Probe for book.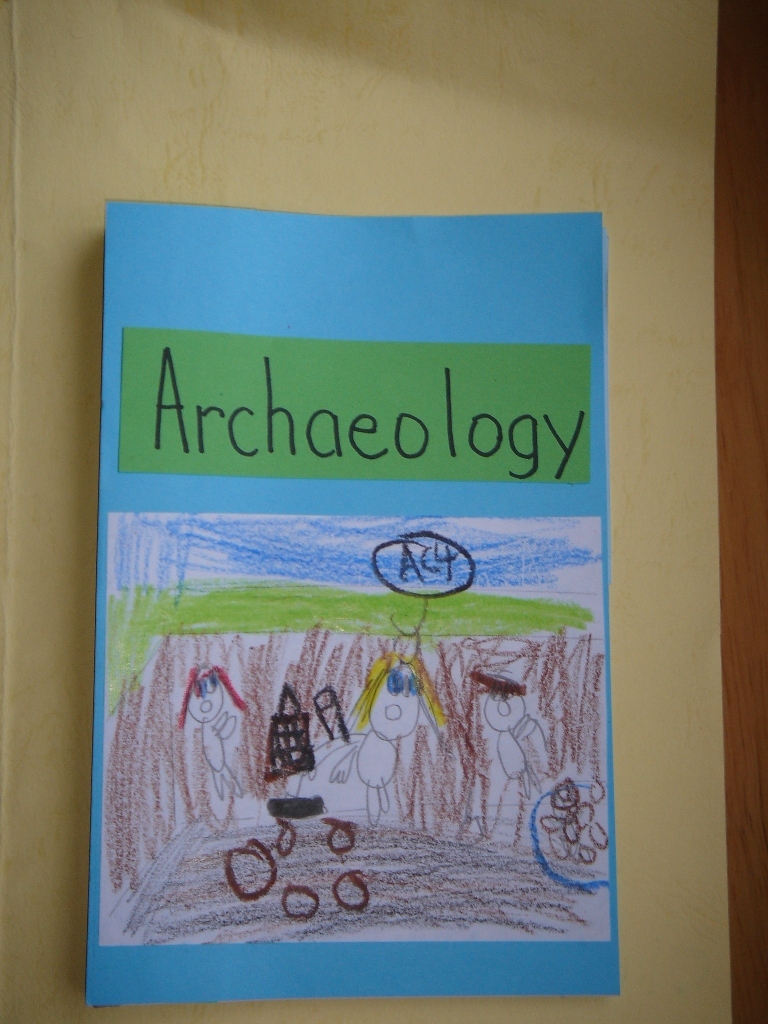
Probe result: <bbox>82, 198, 626, 1008</bbox>.
